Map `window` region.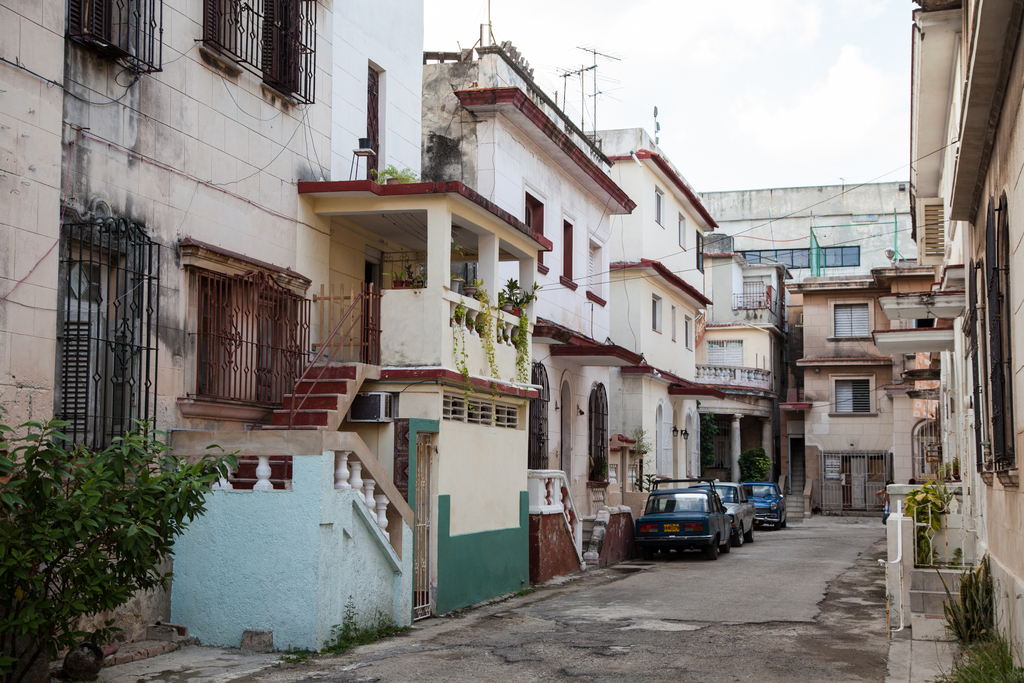
Mapped to x1=698, y1=235, x2=703, y2=269.
